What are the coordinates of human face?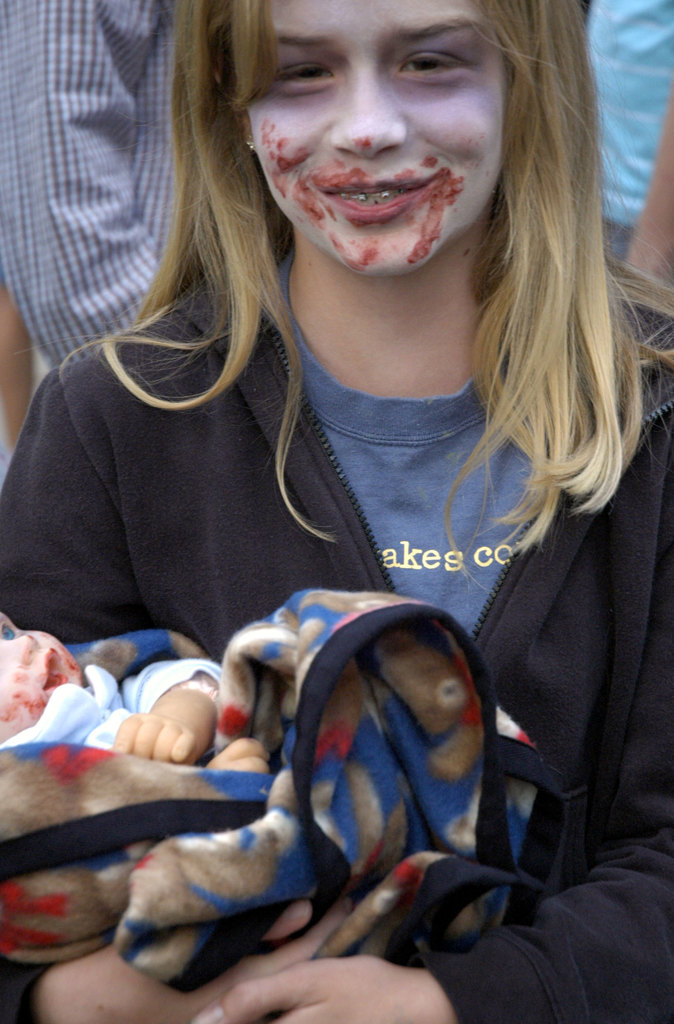
box(243, 0, 513, 278).
